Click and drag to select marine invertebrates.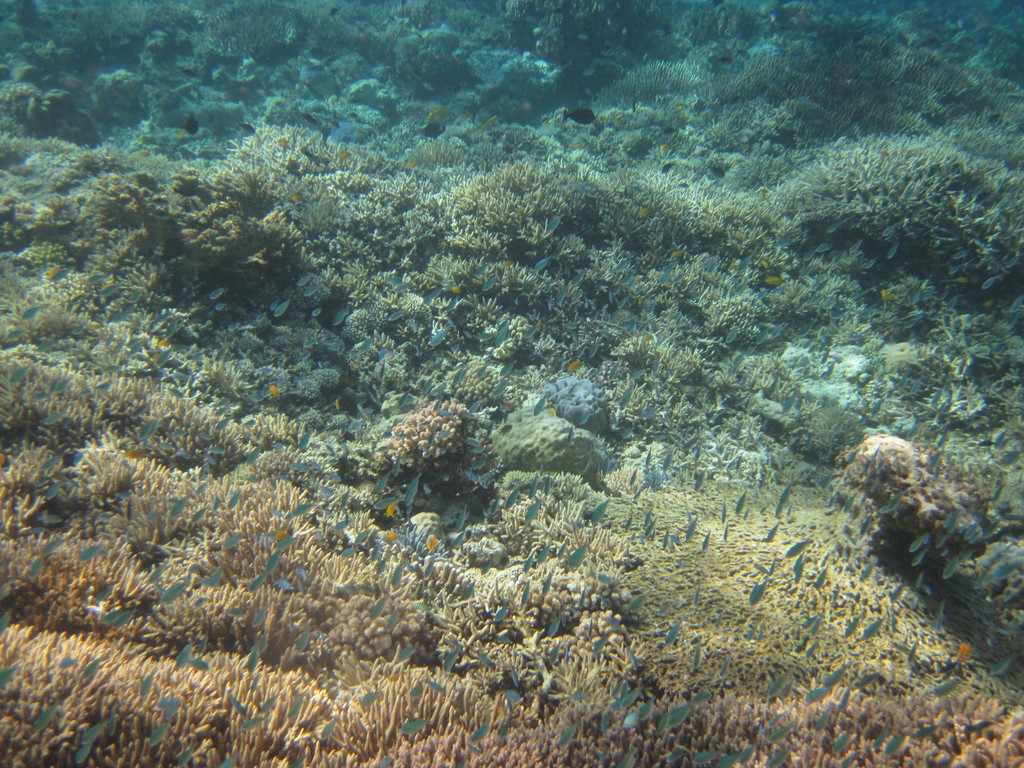
Selection: bbox=(0, 74, 70, 132).
